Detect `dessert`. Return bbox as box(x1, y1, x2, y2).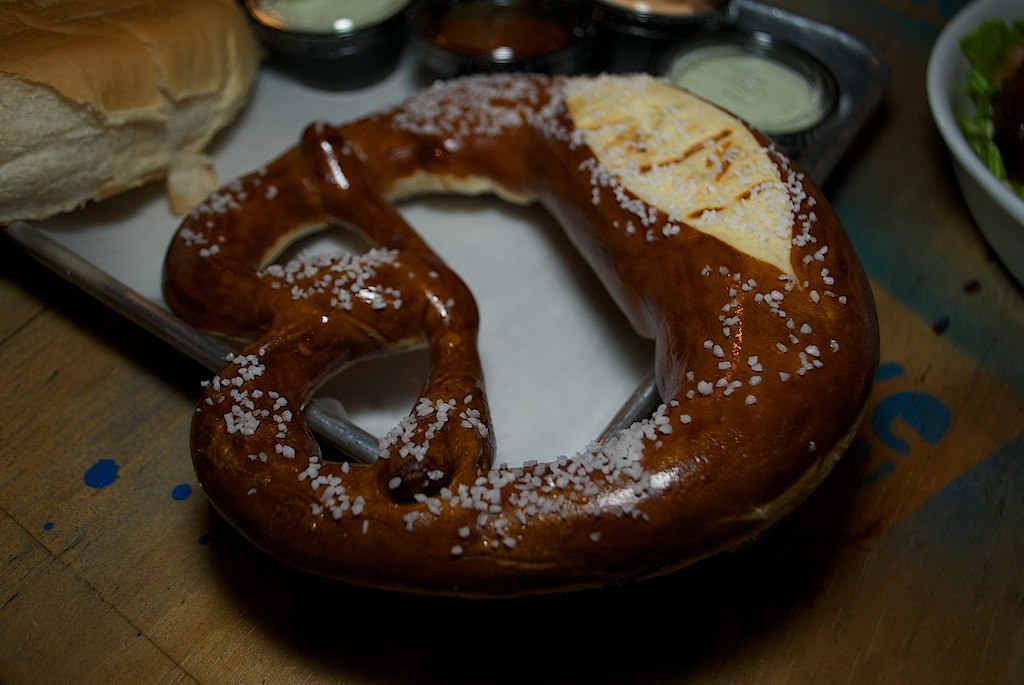
box(0, 0, 263, 224).
